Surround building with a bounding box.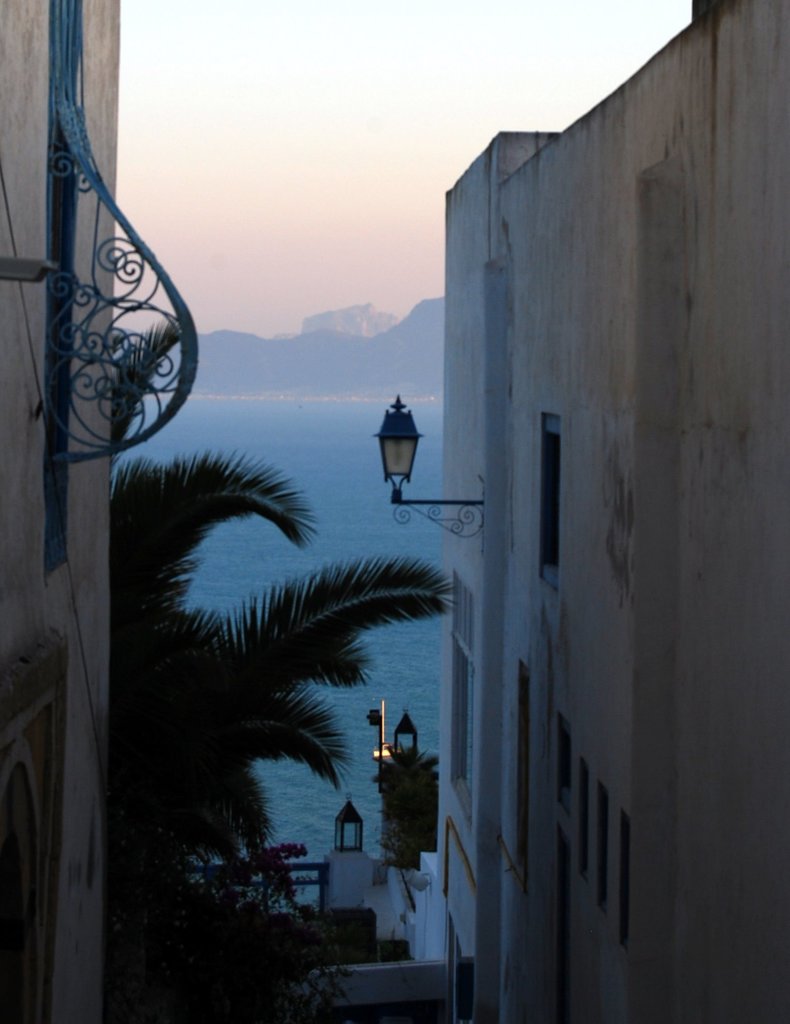
box=[0, 0, 198, 1023].
